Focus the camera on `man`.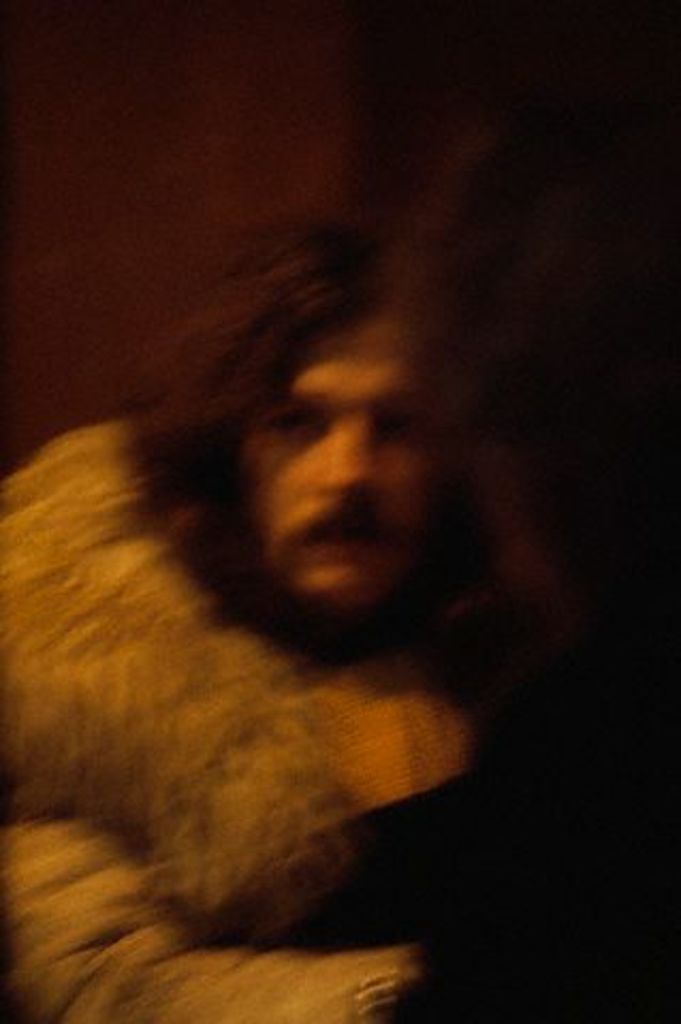
Focus region: <region>0, 218, 502, 1022</region>.
